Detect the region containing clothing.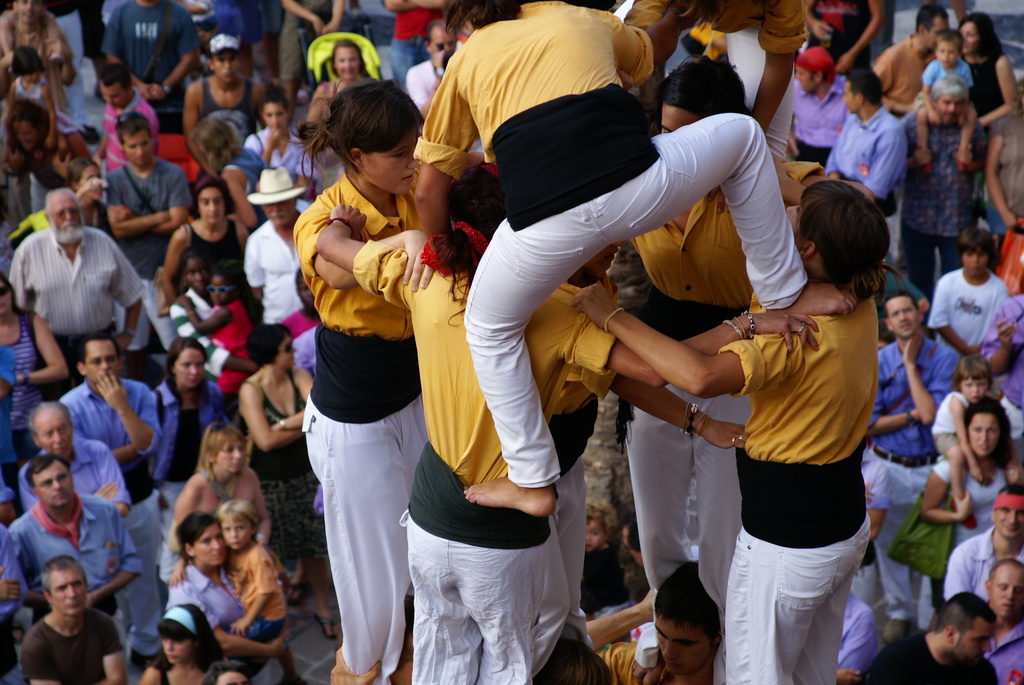
(698, 226, 898, 673).
